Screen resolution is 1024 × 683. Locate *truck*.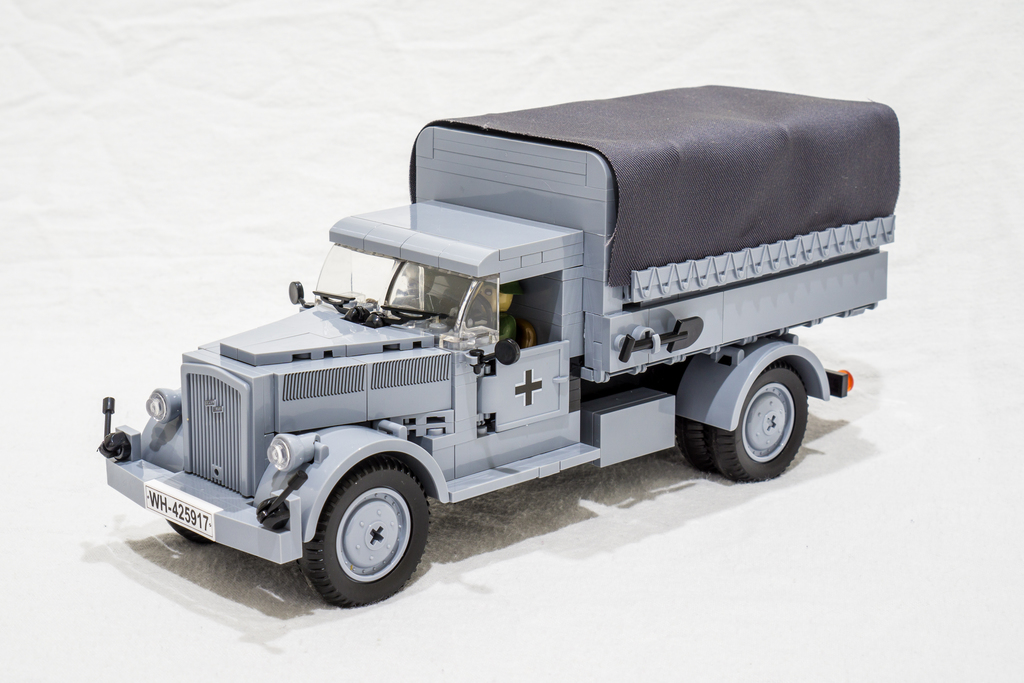
left=97, top=104, right=874, bottom=598.
